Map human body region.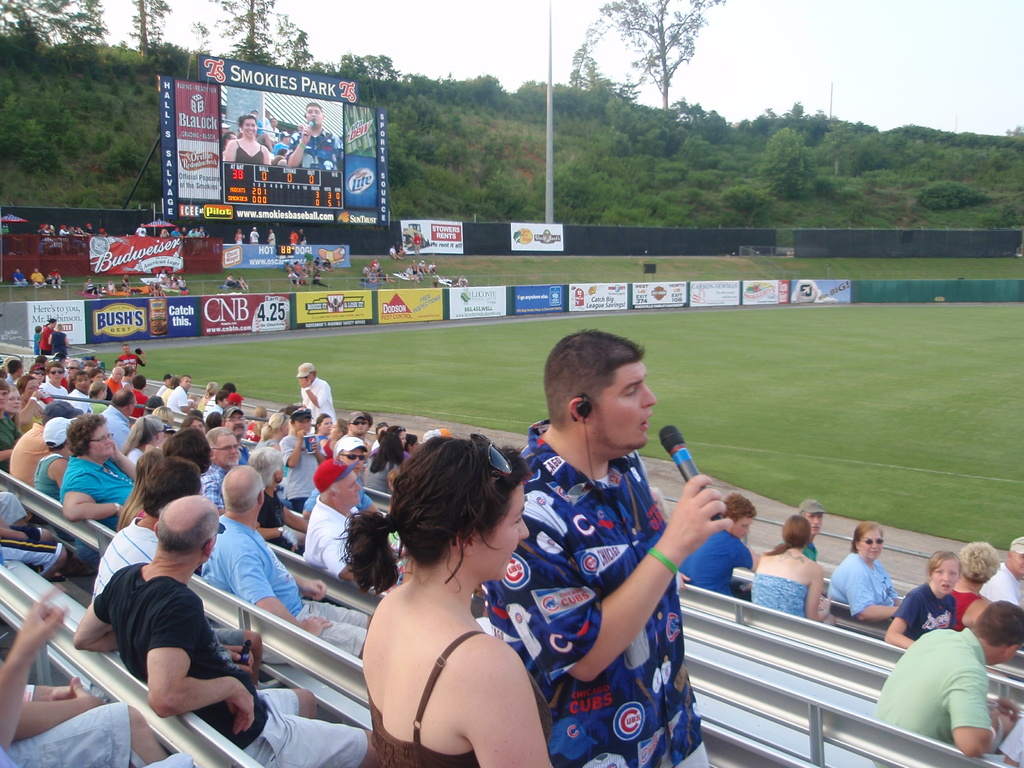
Mapped to {"left": 205, "top": 436, "right": 241, "bottom": 516}.
